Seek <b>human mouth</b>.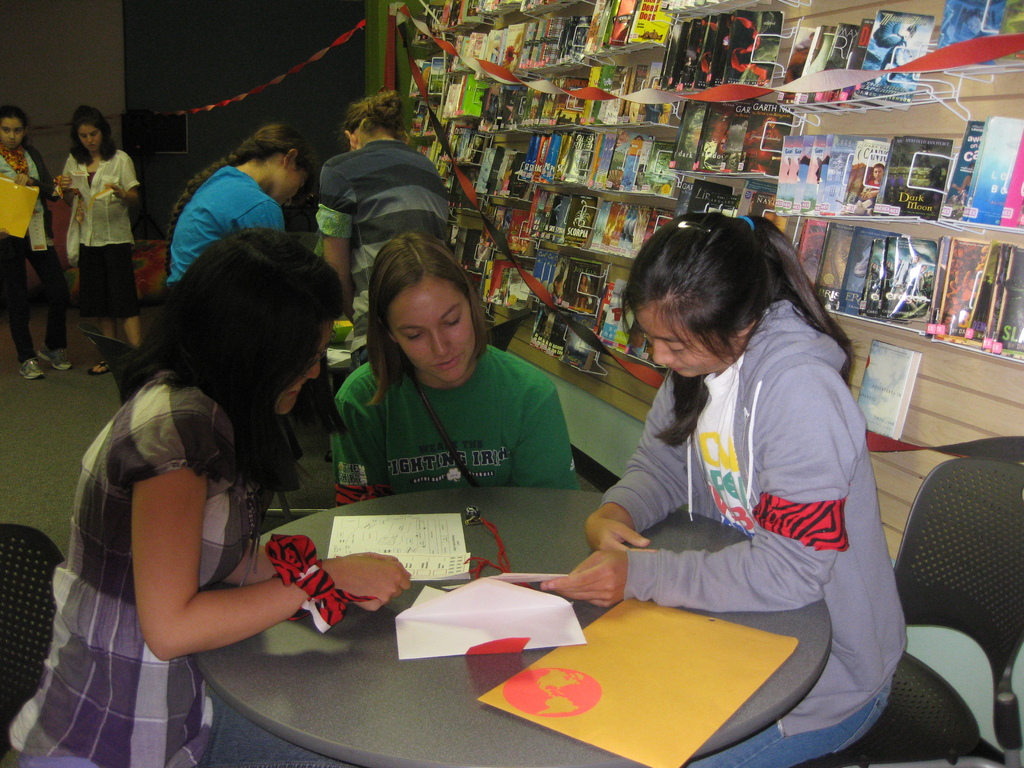
x1=676, y1=368, x2=687, y2=373.
